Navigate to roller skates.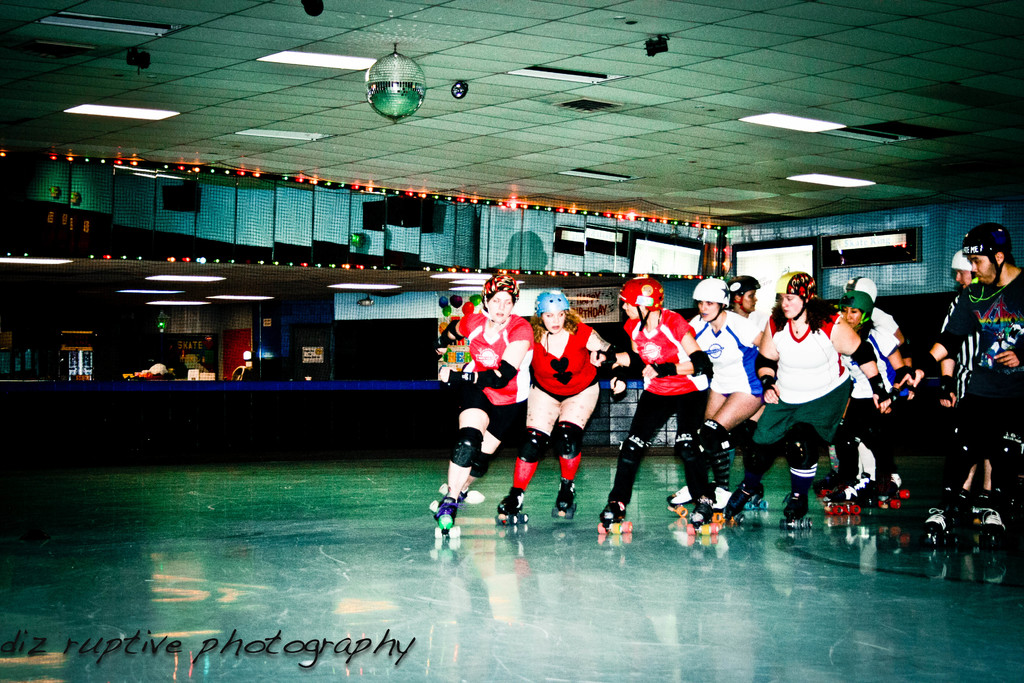
Navigation target: 426:482:448:519.
